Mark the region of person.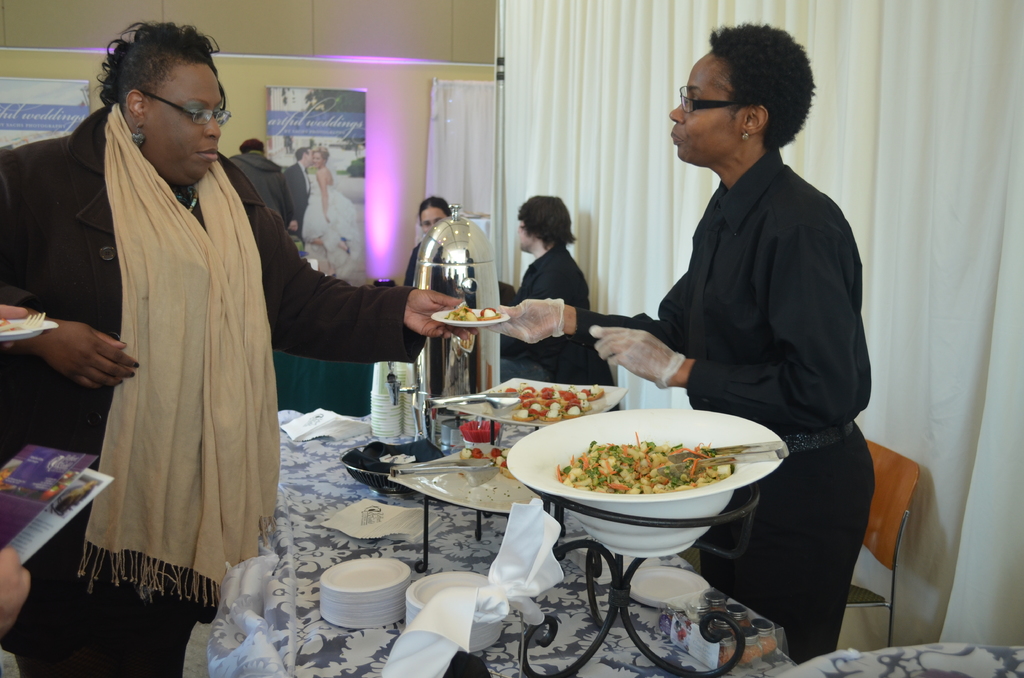
Region: {"x1": 405, "y1": 197, "x2": 474, "y2": 396}.
